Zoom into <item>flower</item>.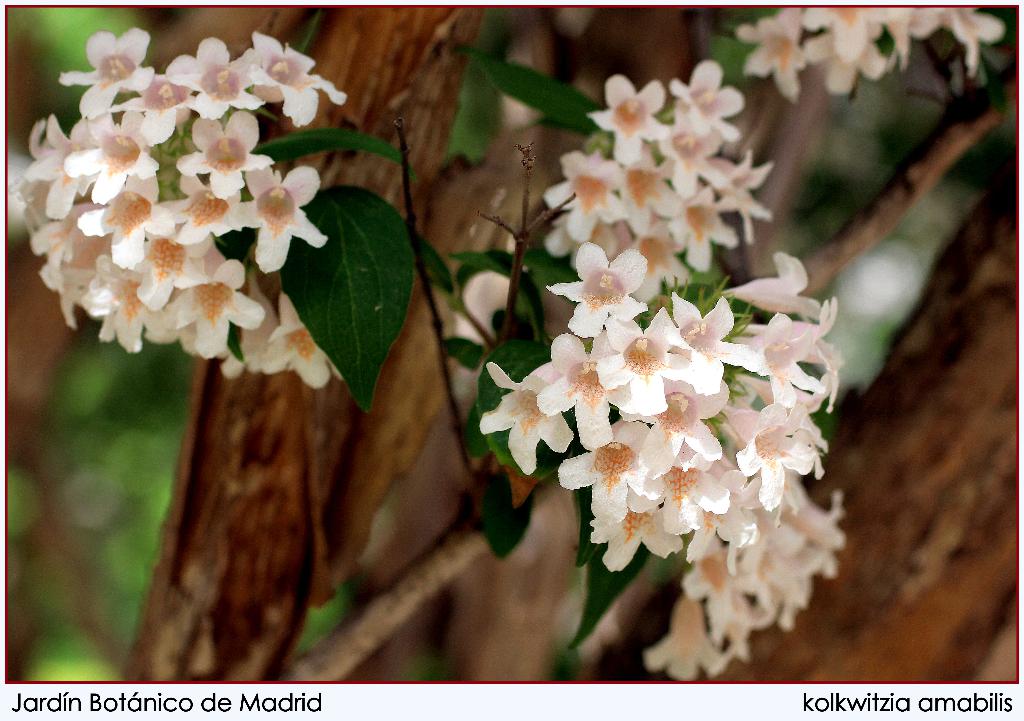
Zoom target: pyautogui.locateOnScreen(720, 397, 819, 512).
